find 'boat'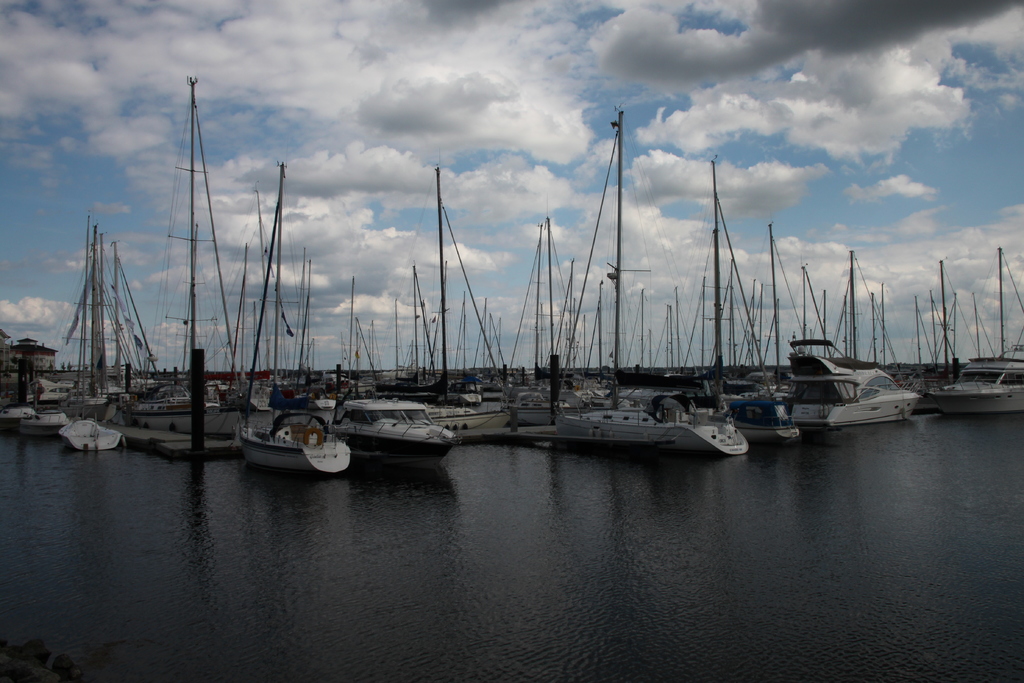
bbox=[63, 417, 128, 452]
